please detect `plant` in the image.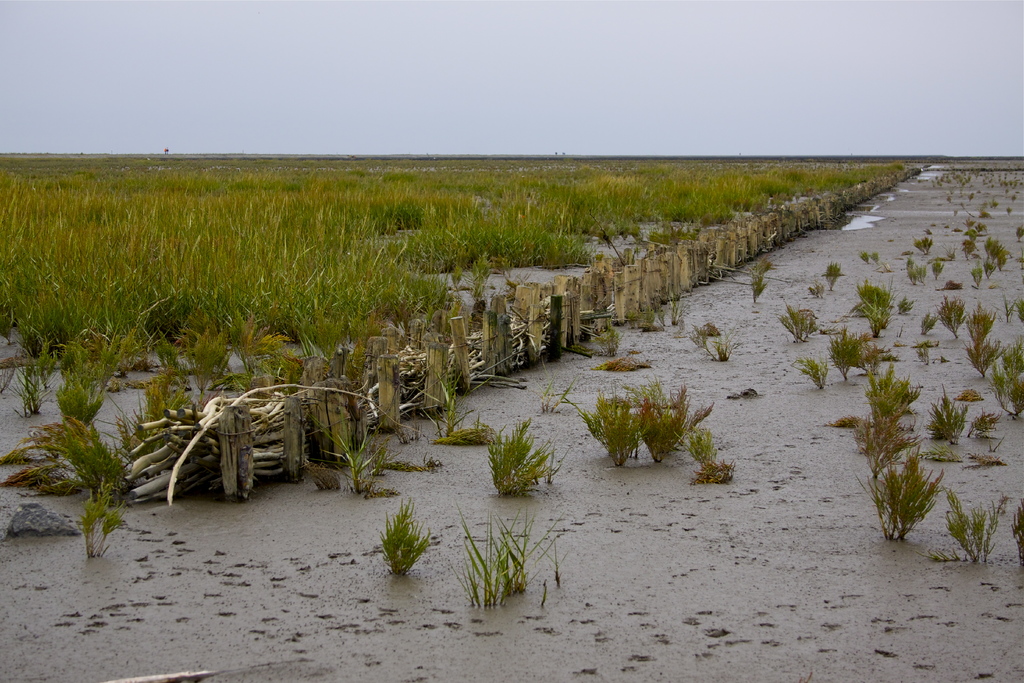
bbox=(931, 279, 963, 293).
